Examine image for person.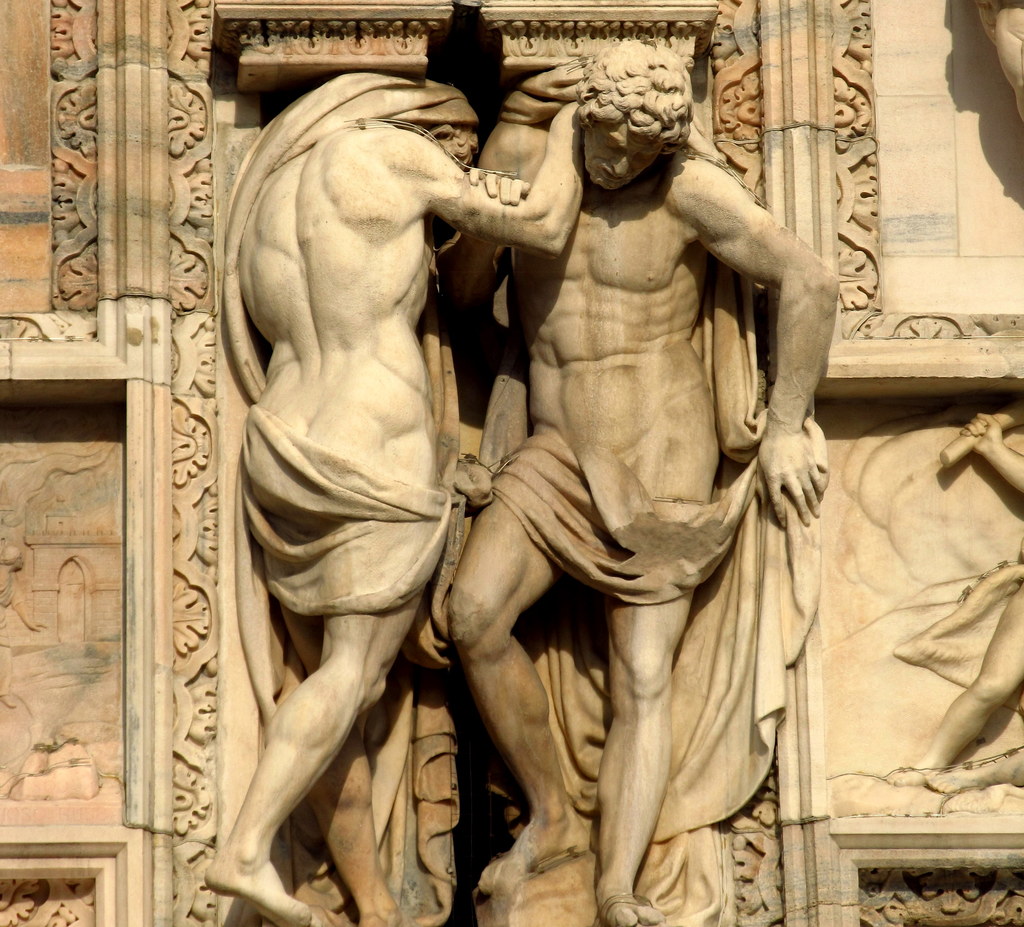
Examination result: [204,73,612,926].
